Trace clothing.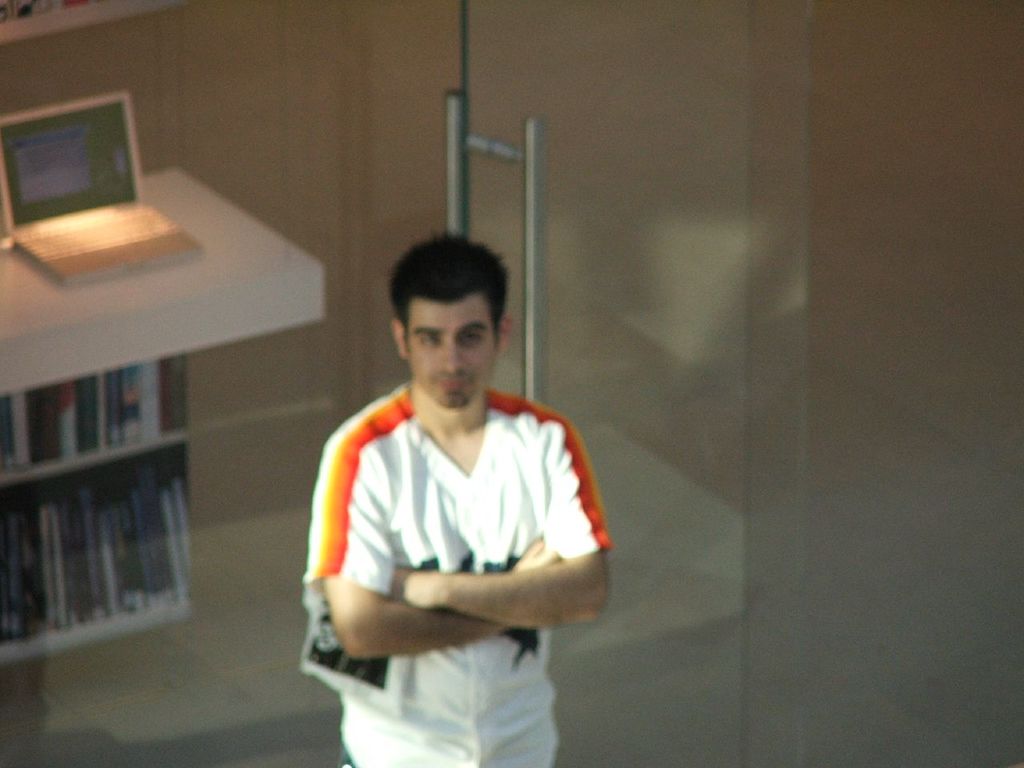
Traced to left=311, top=357, right=587, bottom=716.
